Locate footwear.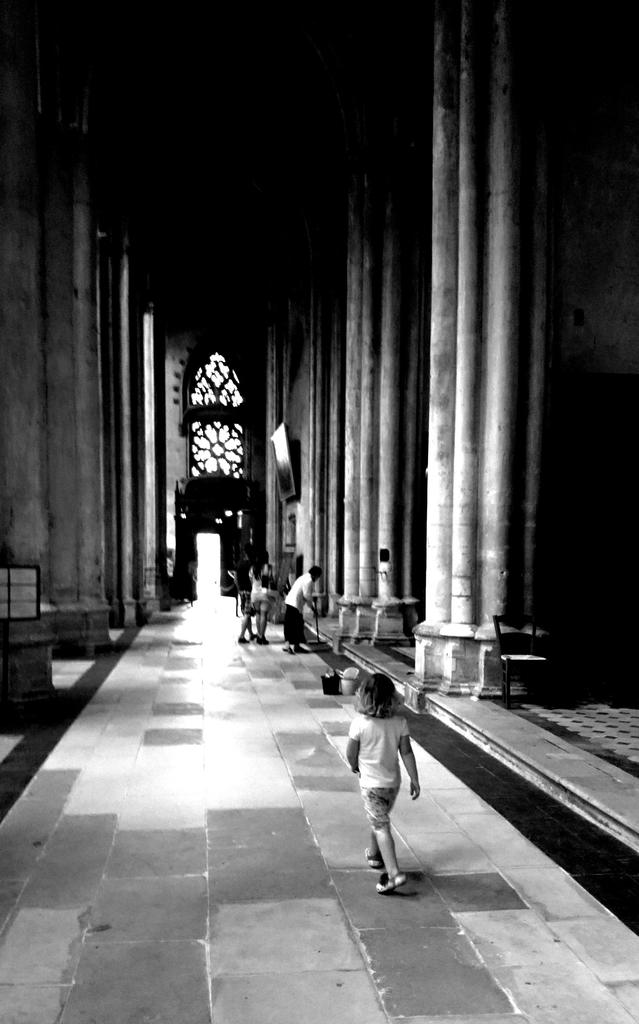
Bounding box: rect(293, 643, 309, 650).
